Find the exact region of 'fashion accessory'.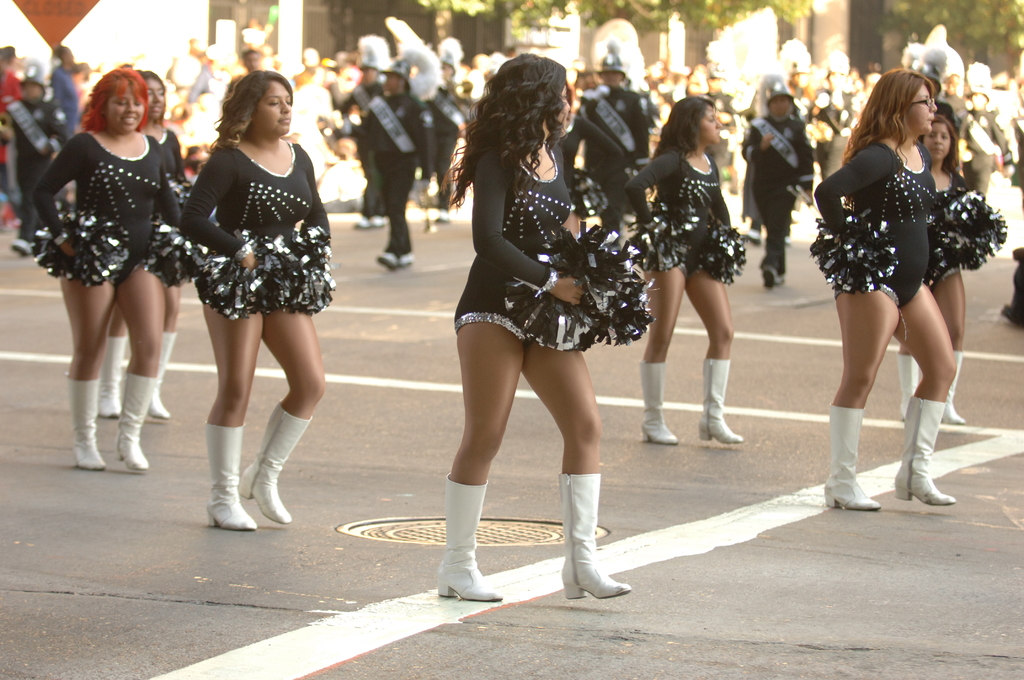
Exact region: (206, 424, 257, 529).
